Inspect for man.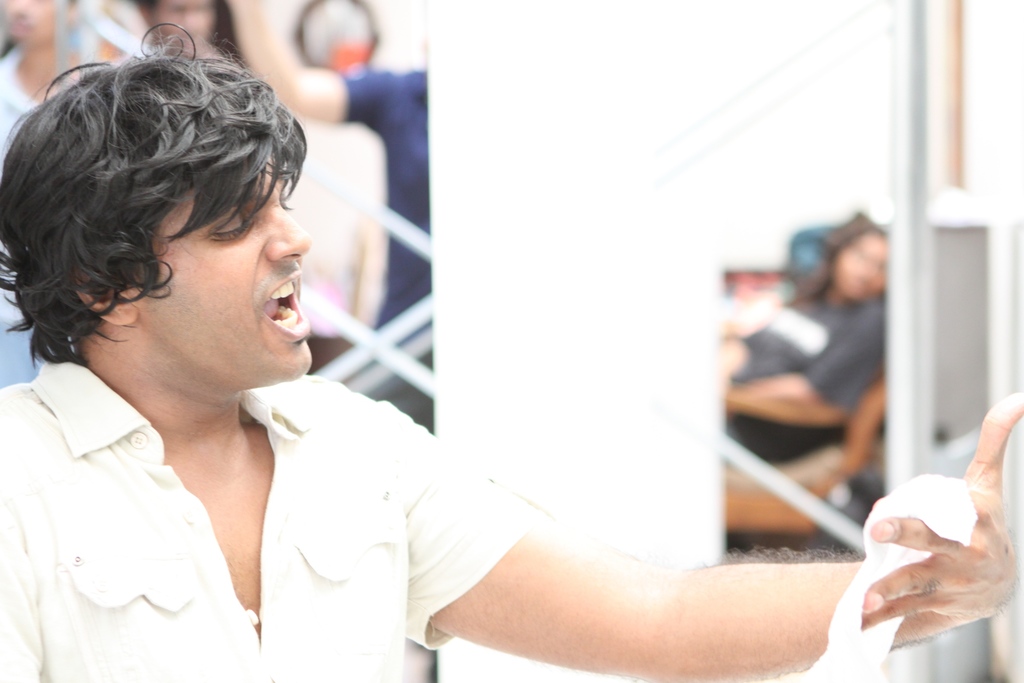
Inspection: l=28, t=149, r=856, b=670.
